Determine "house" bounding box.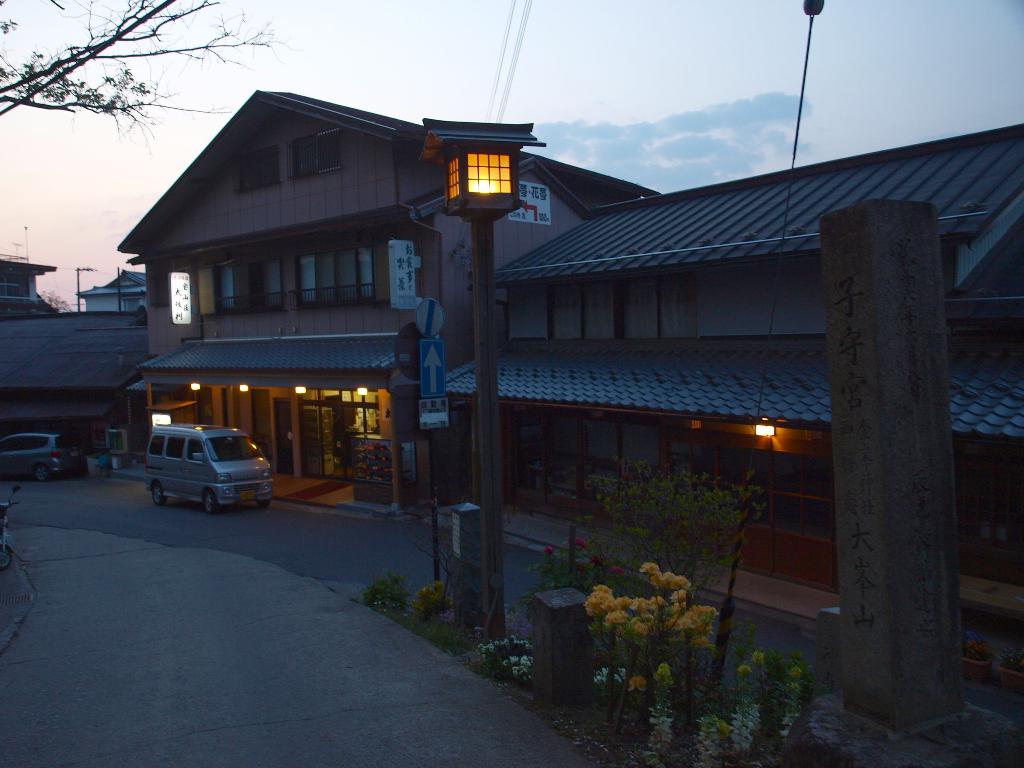
Determined: 128, 81, 562, 438.
